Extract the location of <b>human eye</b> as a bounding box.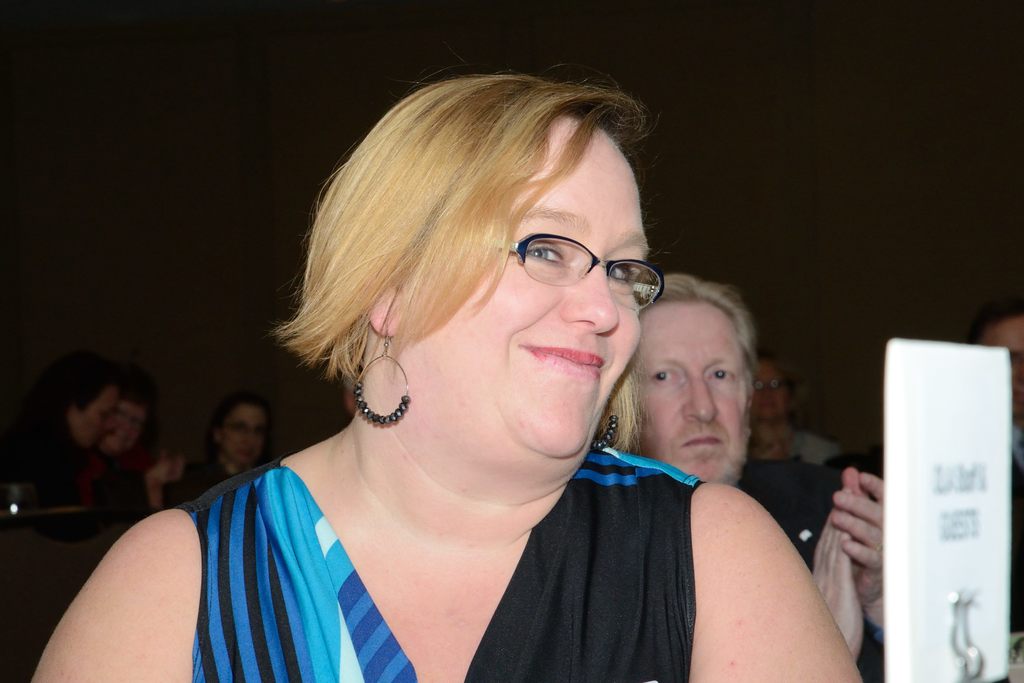
pyautogui.locateOnScreen(526, 233, 567, 263).
